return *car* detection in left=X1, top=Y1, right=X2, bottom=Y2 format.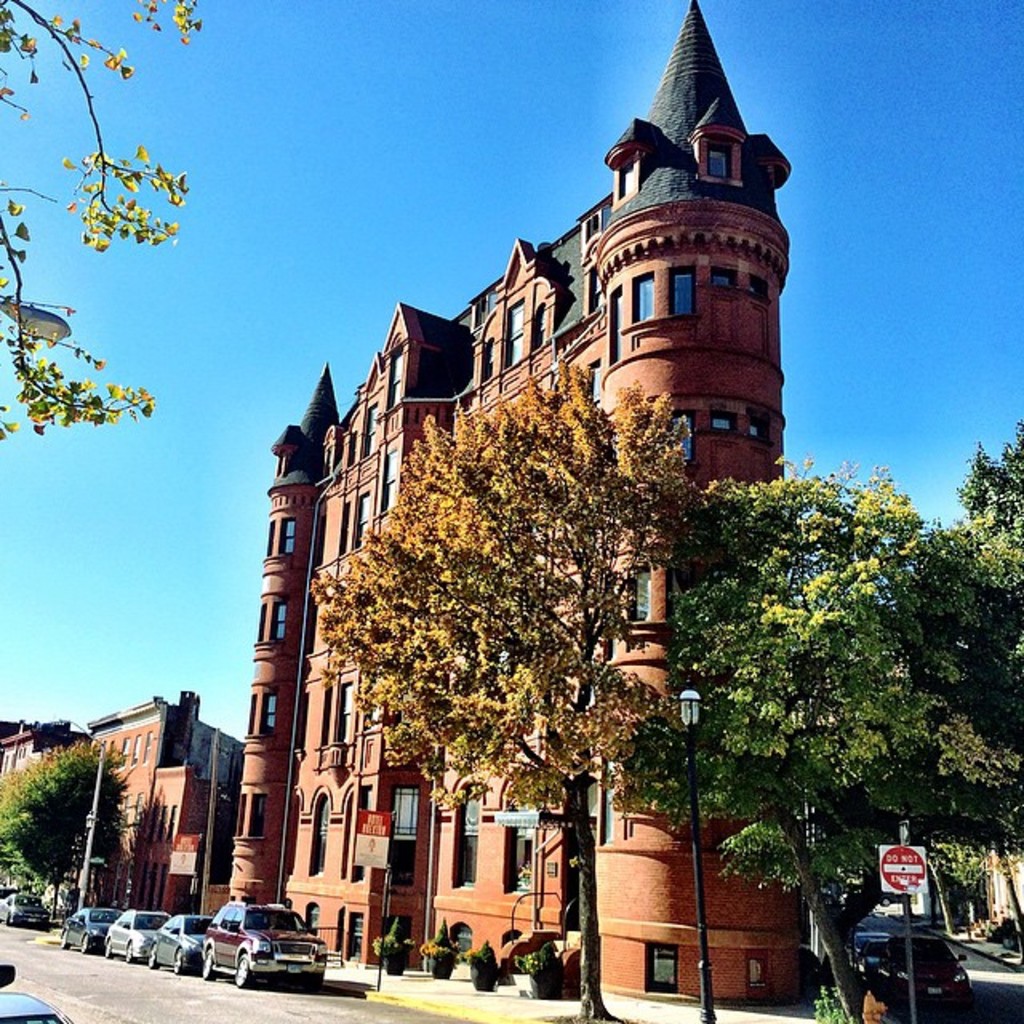
left=147, top=917, right=211, bottom=973.
